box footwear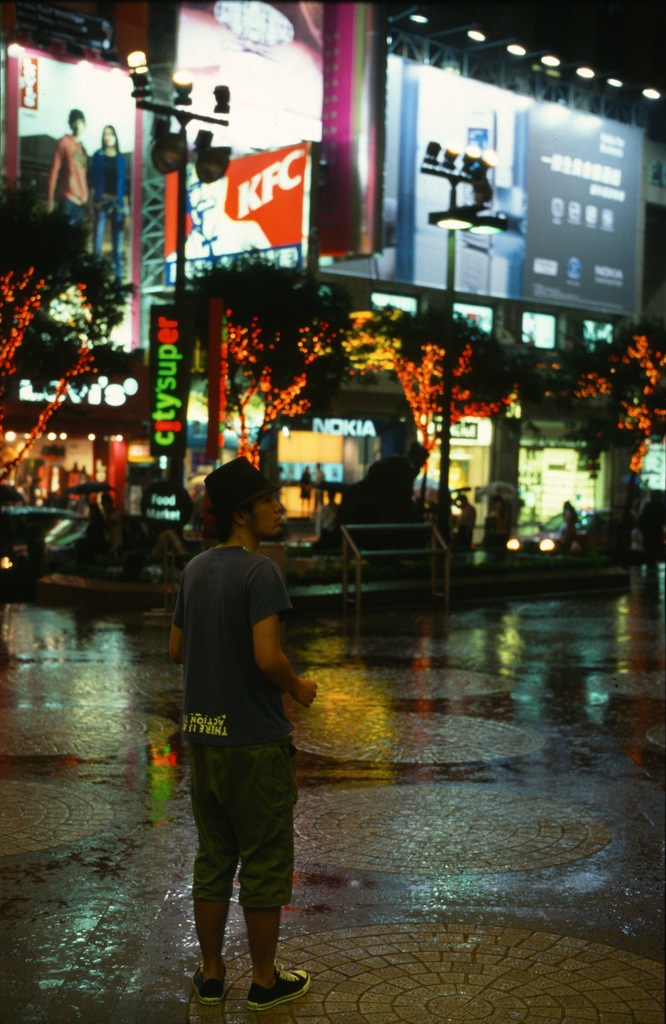
l=188, t=967, r=226, b=1004
